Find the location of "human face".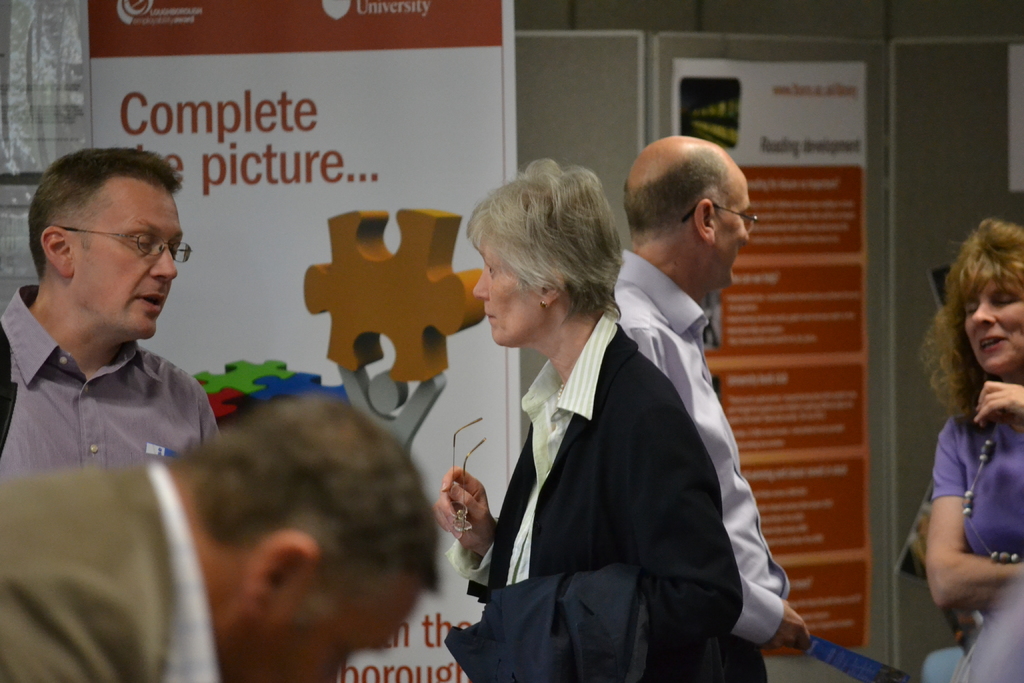
Location: bbox=[710, 168, 746, 288].
